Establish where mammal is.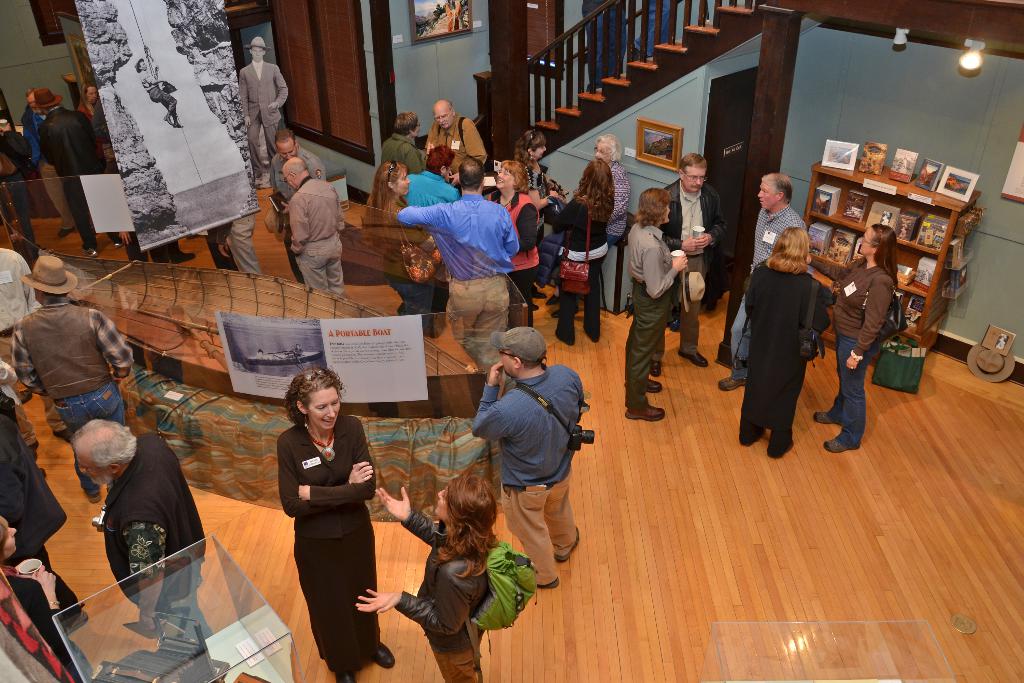
Established at (657, 149, 724, 368).
